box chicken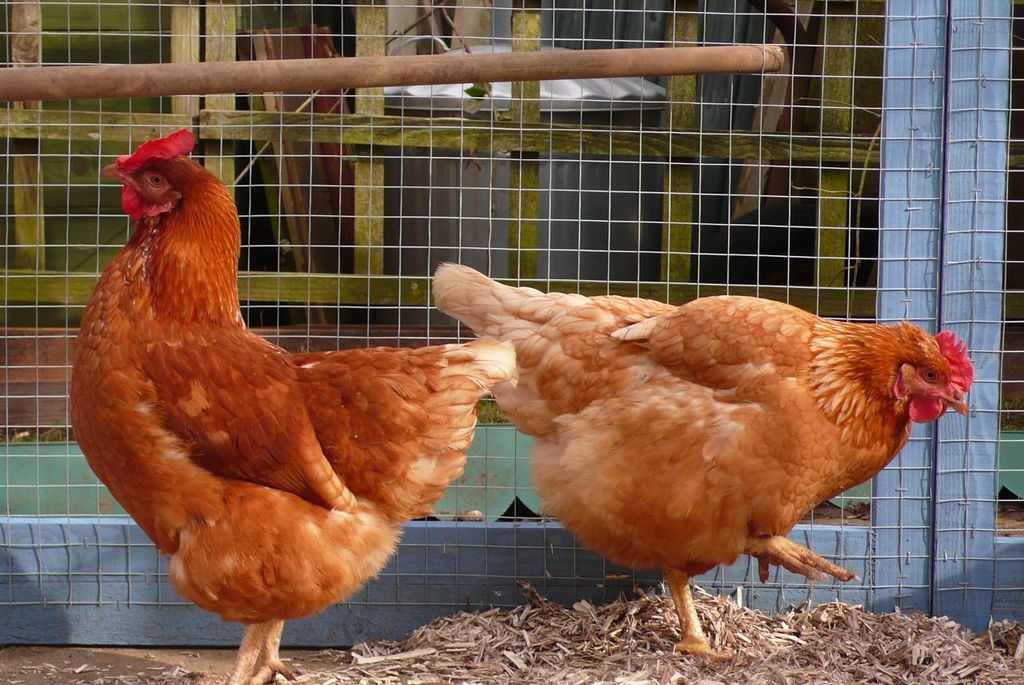
x1=78 y1=115 x2=514 y2=684
